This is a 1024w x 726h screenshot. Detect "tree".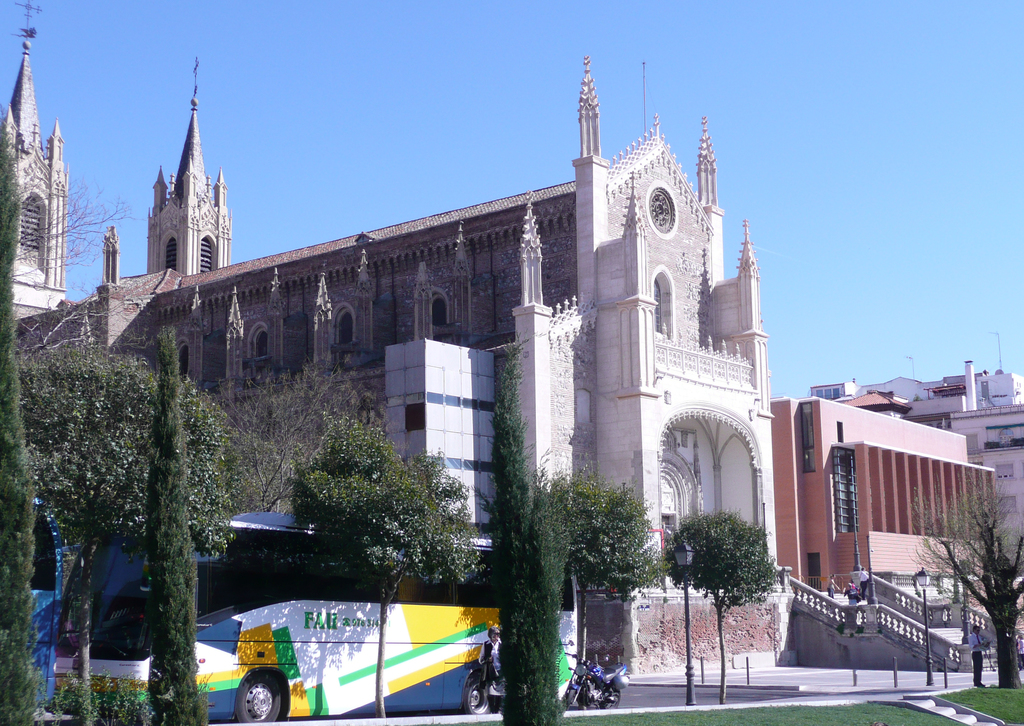
(left=203, top=362, right=395, bottom=520).
